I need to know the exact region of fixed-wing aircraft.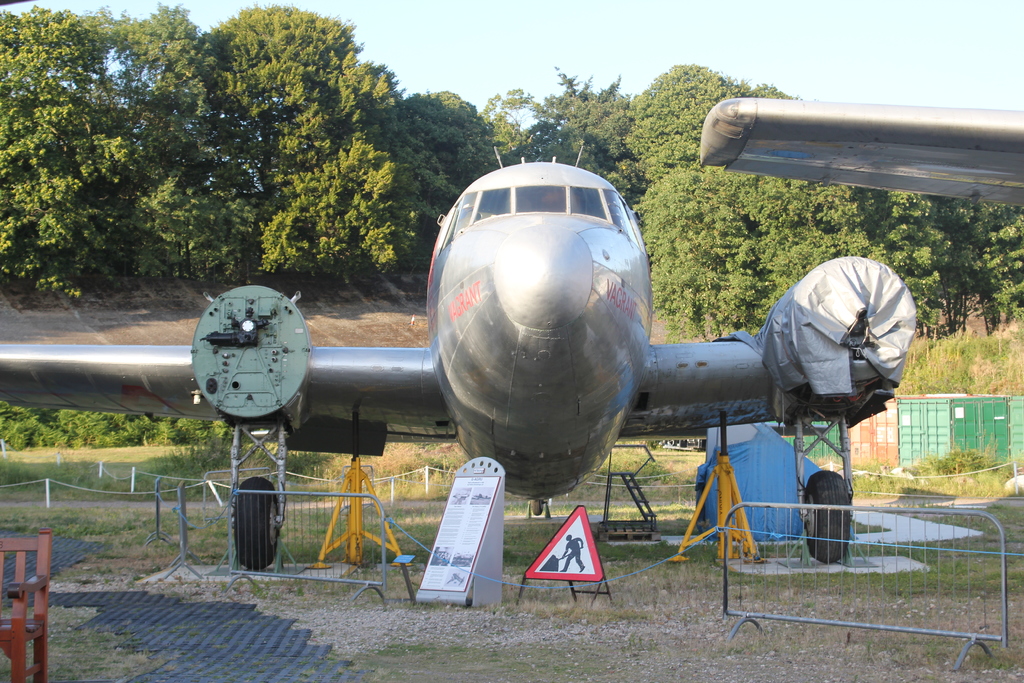
Region: box(0, 136, 918, 516).
